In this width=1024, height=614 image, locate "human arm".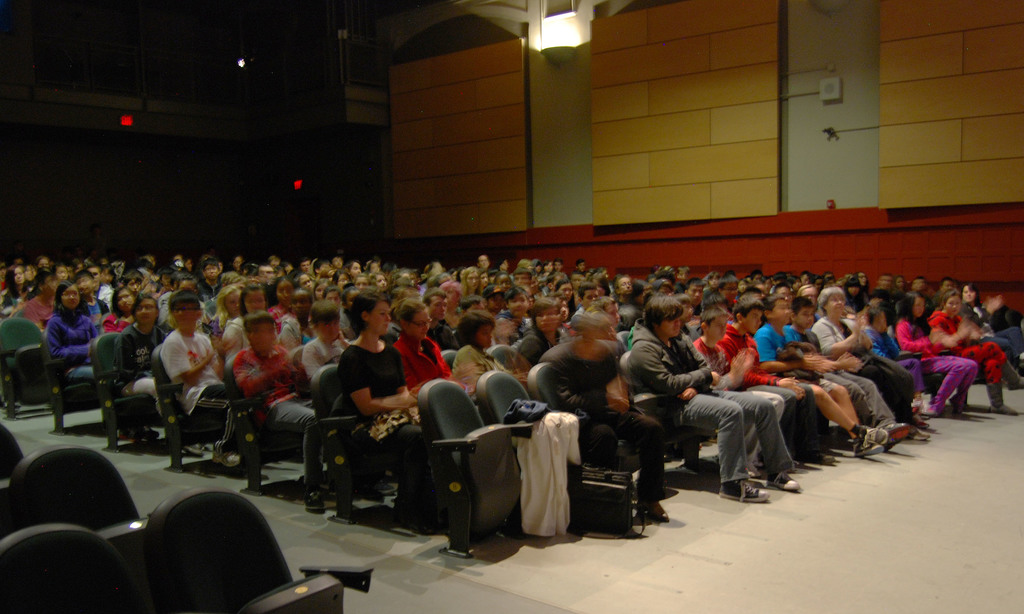
Bounding box: left=108, top=329, right=143, bottom=379.
